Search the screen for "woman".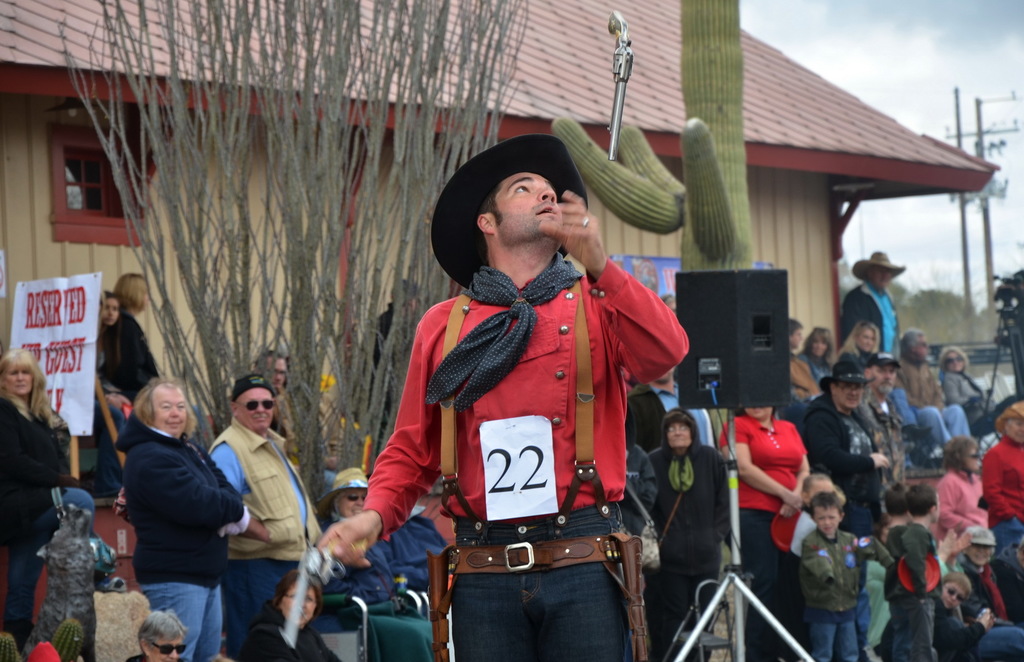
Found at (x1=243, y1=570, x2=343, y2=661).
